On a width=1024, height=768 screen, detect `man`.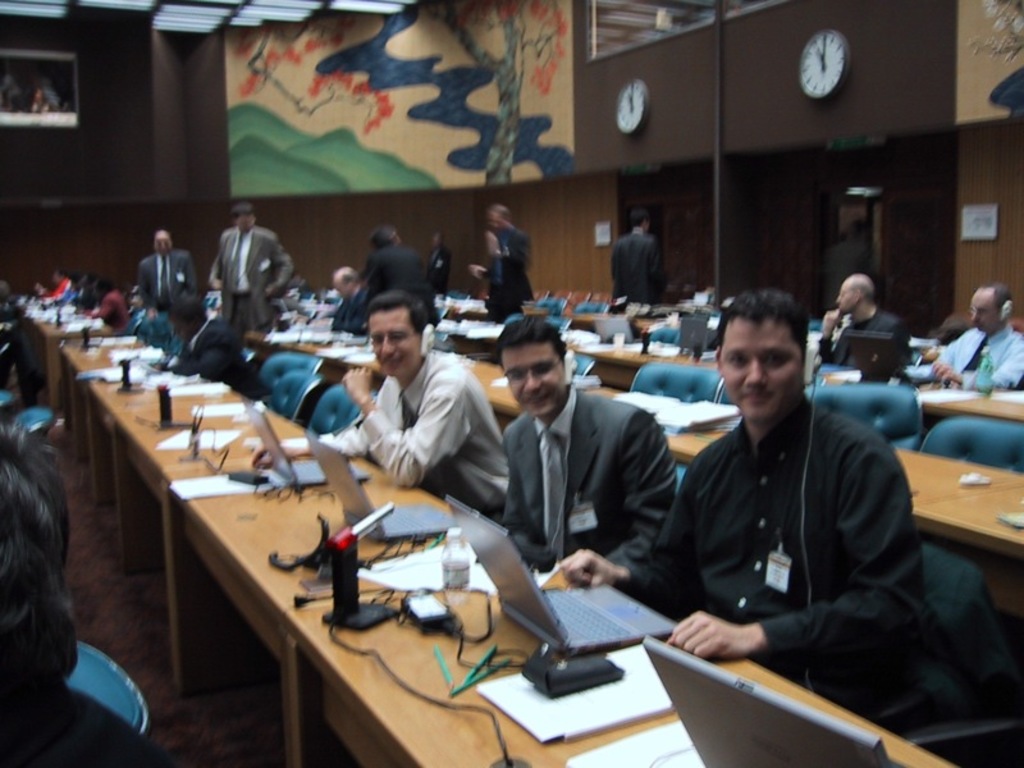
924 283 1023 392.
